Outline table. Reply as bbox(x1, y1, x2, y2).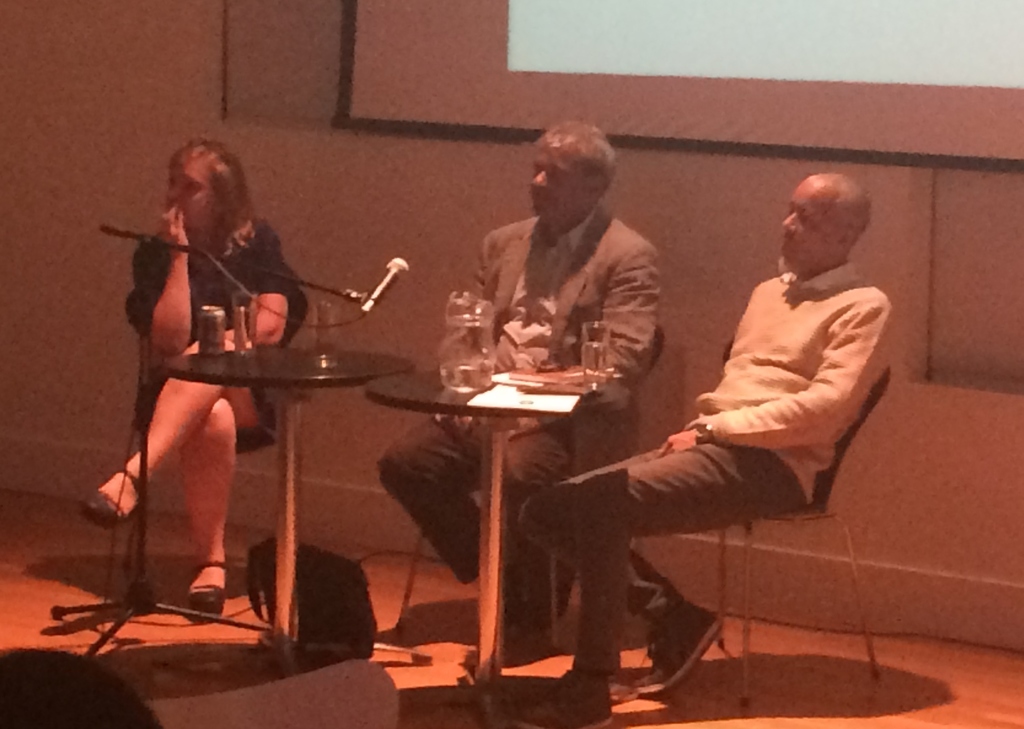
bbox(362, 366, 628, 728).
